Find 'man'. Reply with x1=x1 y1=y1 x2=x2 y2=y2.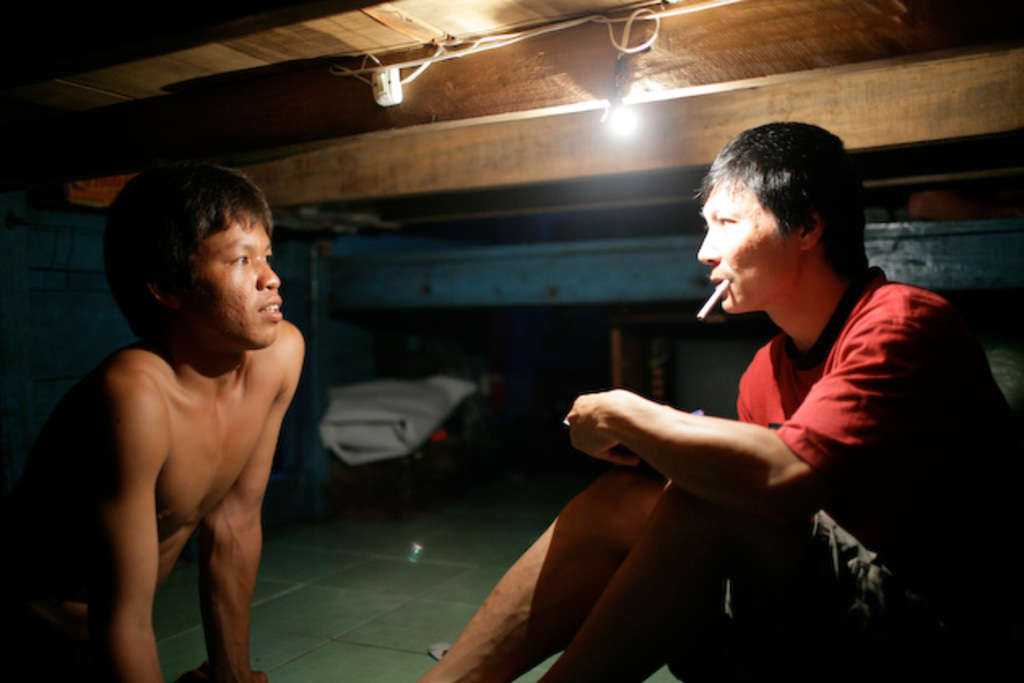
x1=0 y1=163 x2=302 y2=681.
